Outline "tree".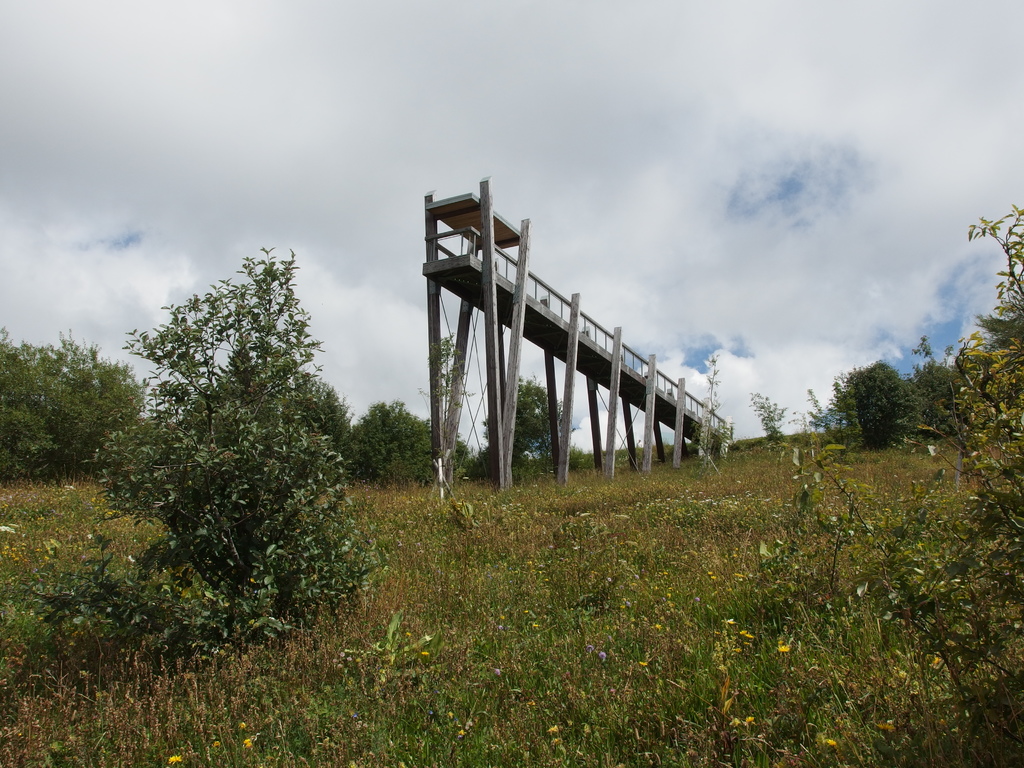
Outline: l=93, t=246, r=383, b=622.
